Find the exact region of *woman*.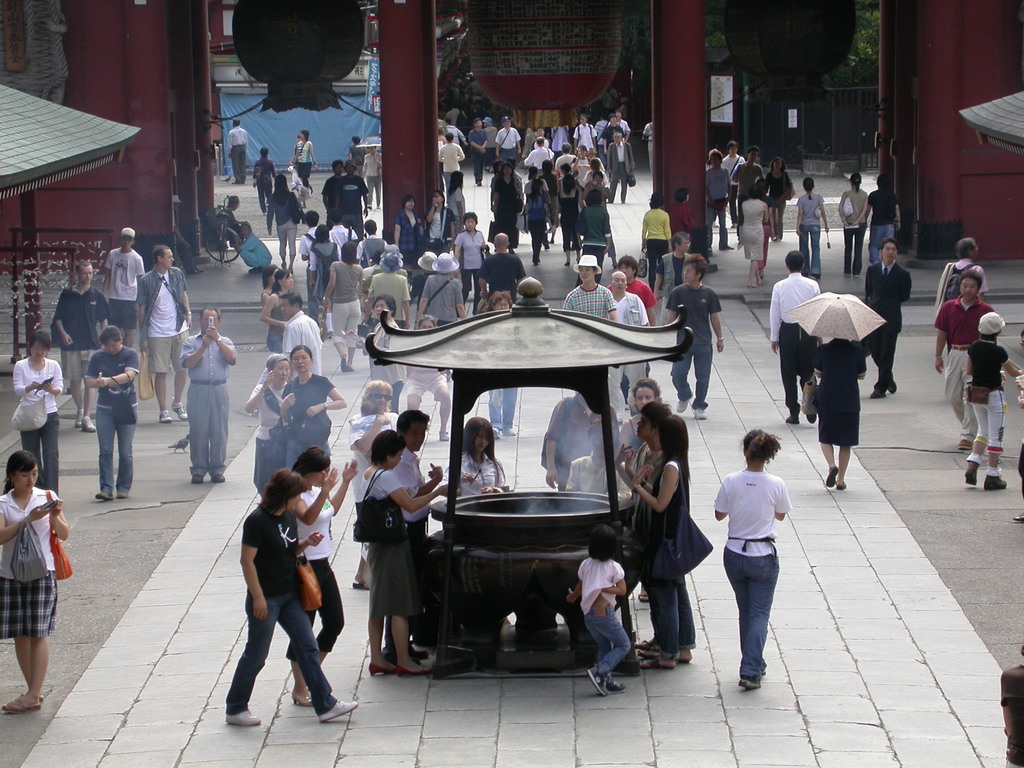
Exact region: <bbox>439, 415, 505, 494</bbox>.
